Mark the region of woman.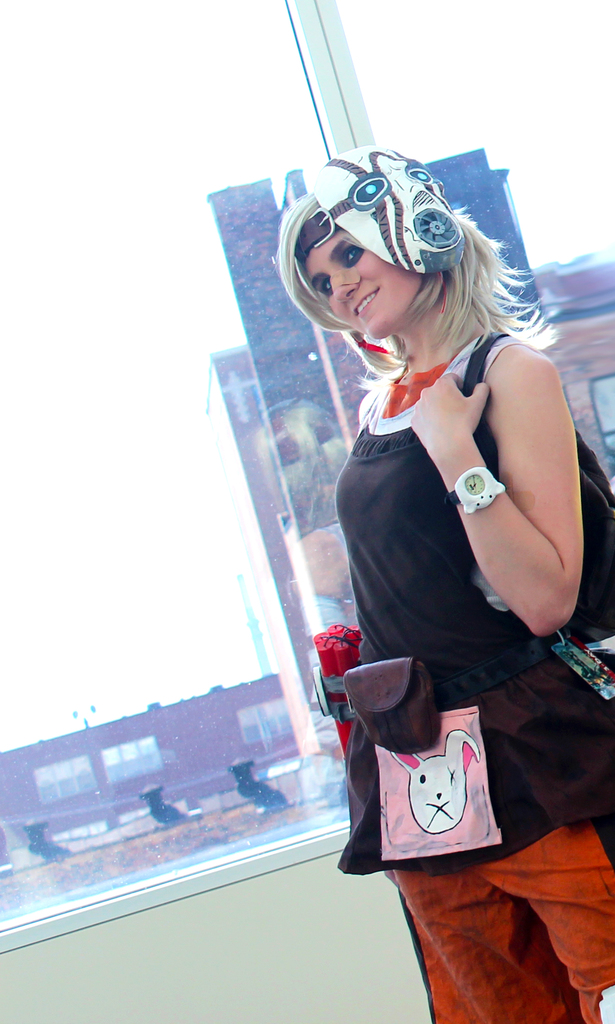
Region: BBox(255, 130, 587, 925).
